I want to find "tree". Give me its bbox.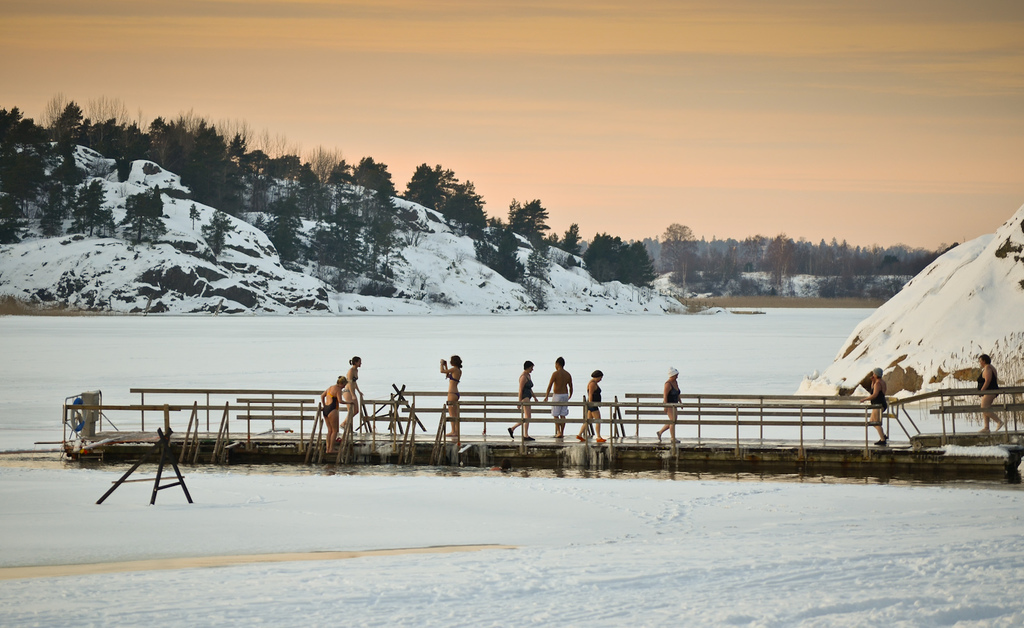
region(177, 110, 246, 231).
